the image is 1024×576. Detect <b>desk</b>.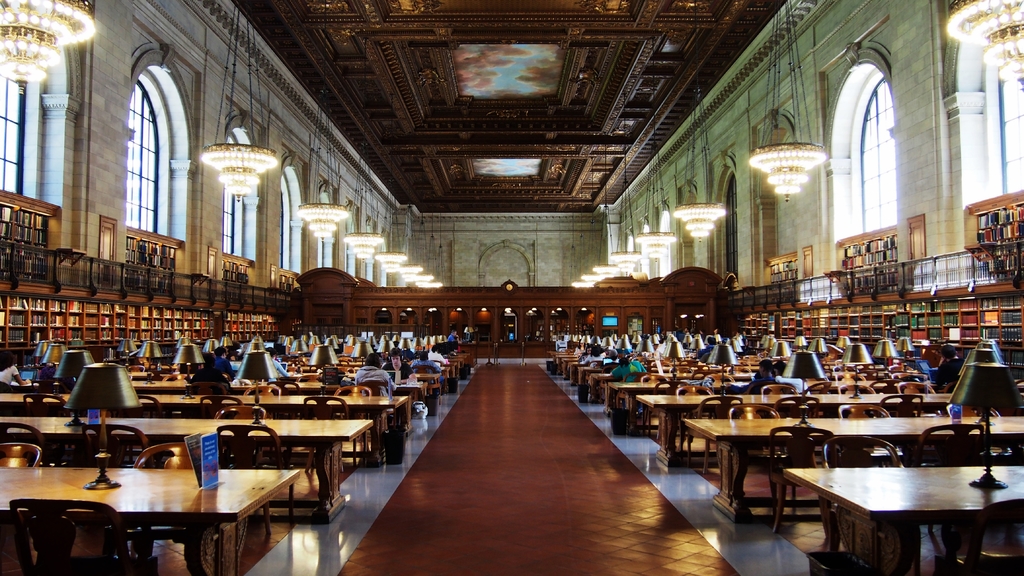
Detection: Rect(28, 452, 298, 567).
